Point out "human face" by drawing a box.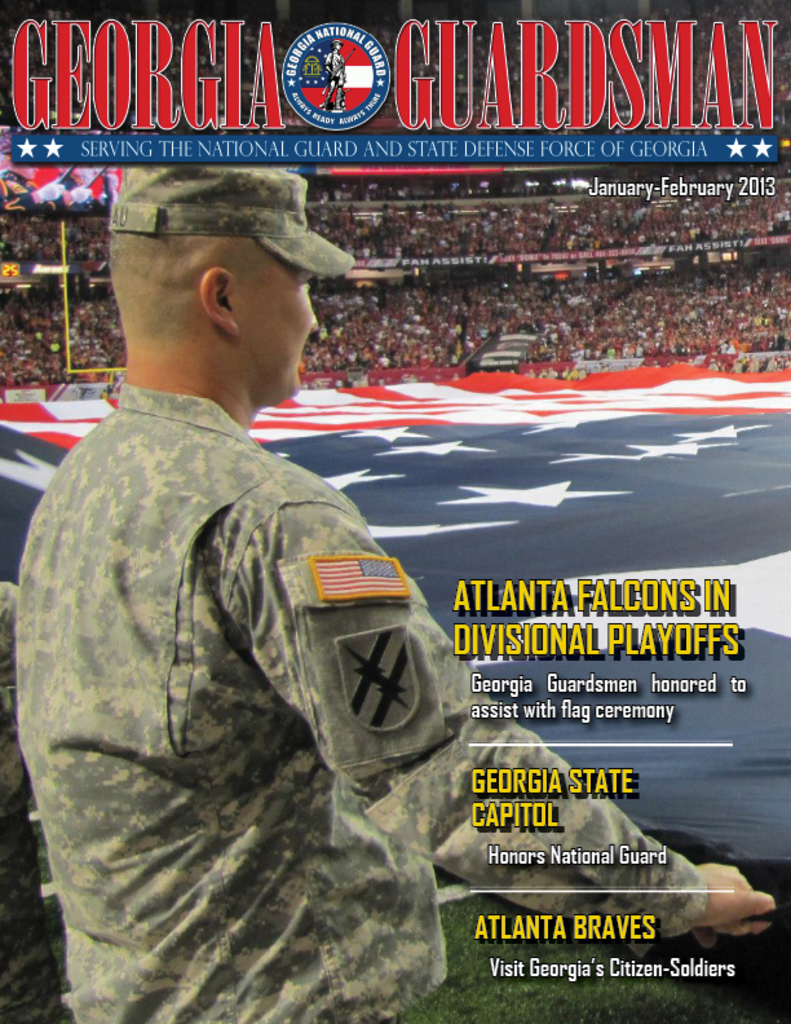
242/253/314/383.
